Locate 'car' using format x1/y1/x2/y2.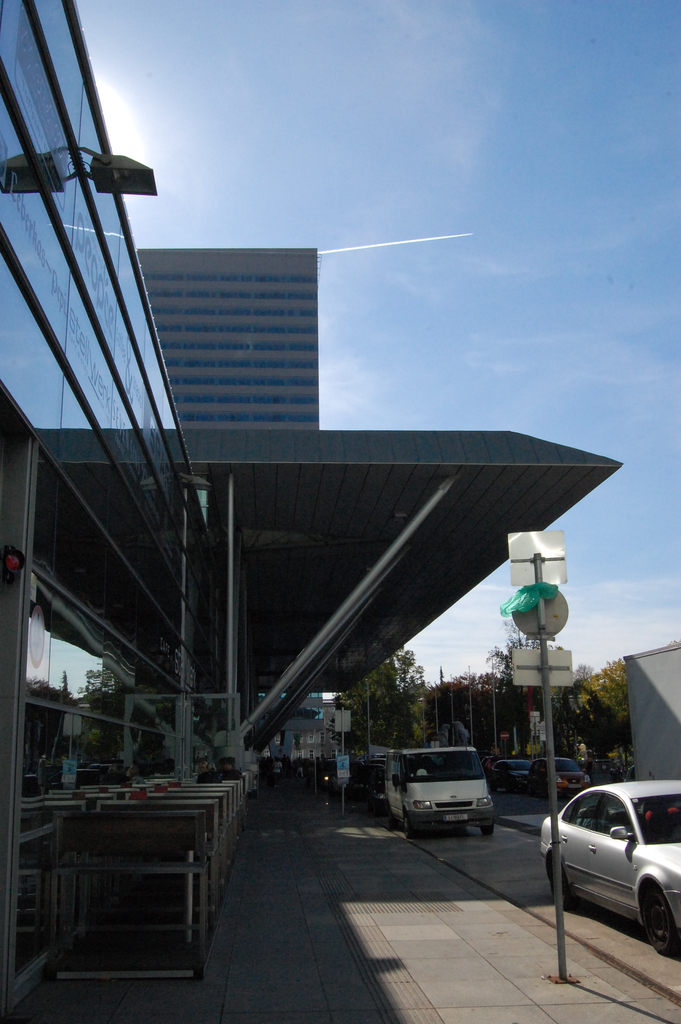
543/785/680/962.
